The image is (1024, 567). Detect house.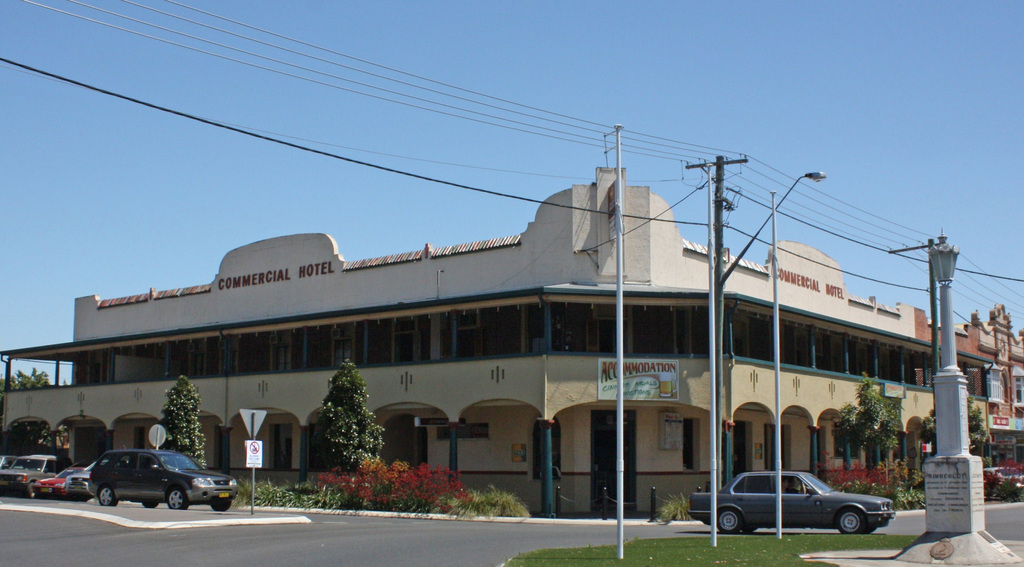
Detection: bbox=[0, 165, 1023, 518].
